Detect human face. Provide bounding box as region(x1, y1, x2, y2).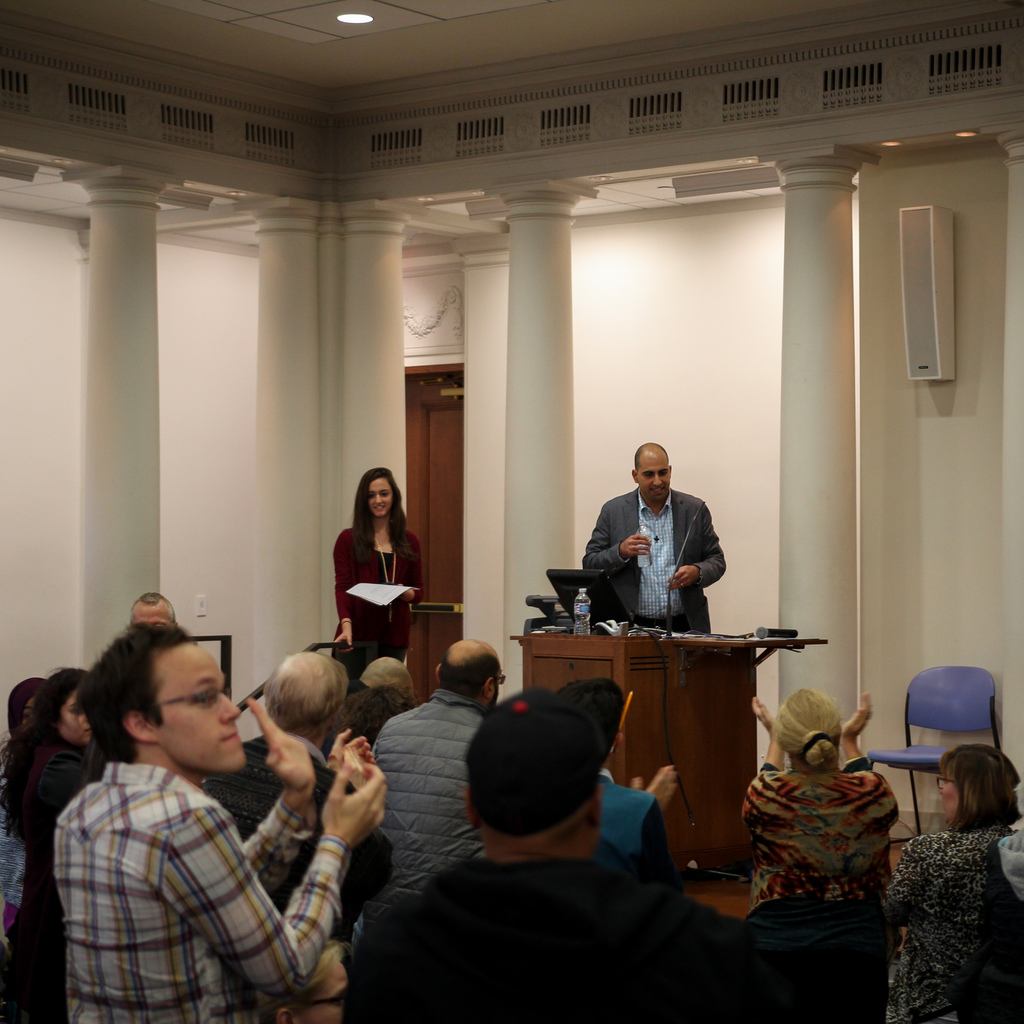
region(134, 602, 172, 627).
